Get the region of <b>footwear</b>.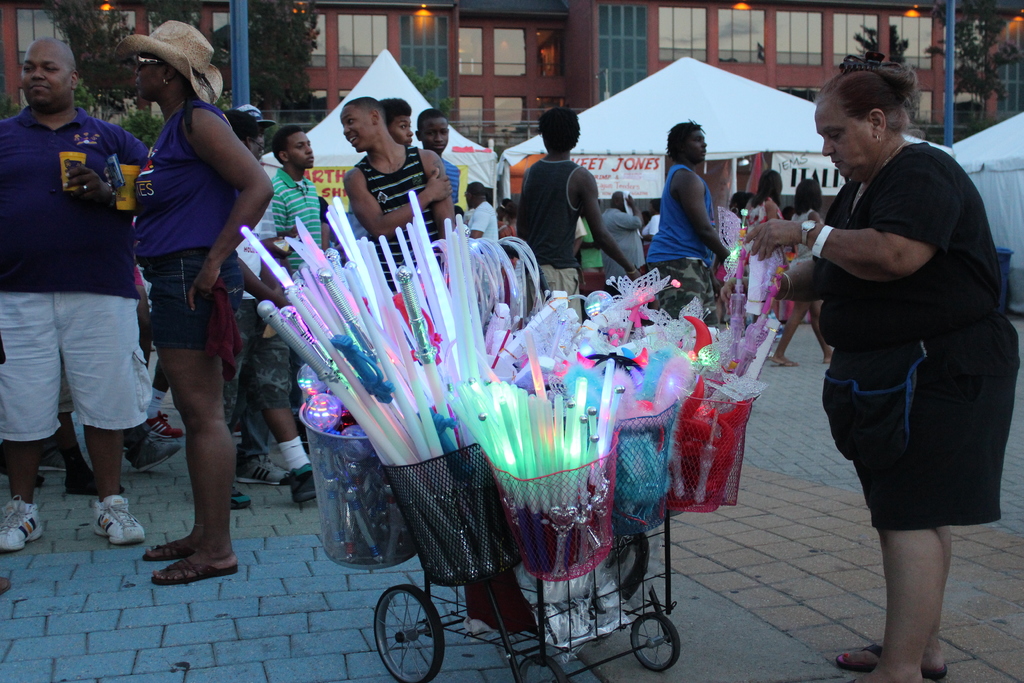
detection(833, 641, 955, 673).
